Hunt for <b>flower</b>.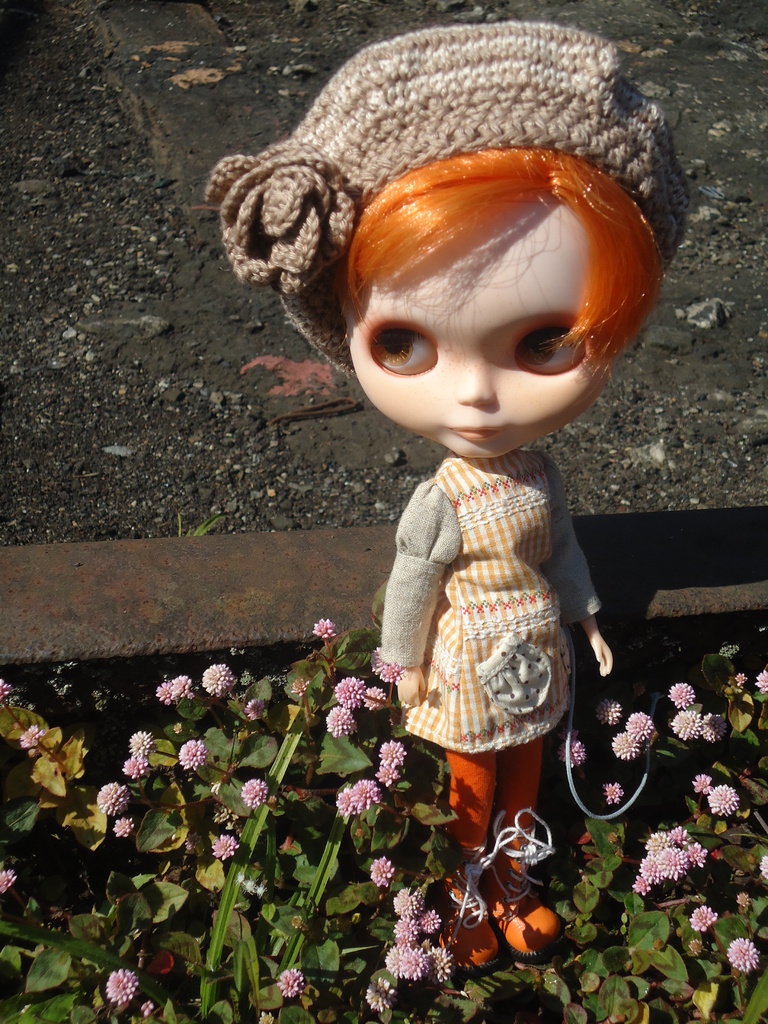
Hunted down at [left=683, top=904, right=718, bottom=930].
